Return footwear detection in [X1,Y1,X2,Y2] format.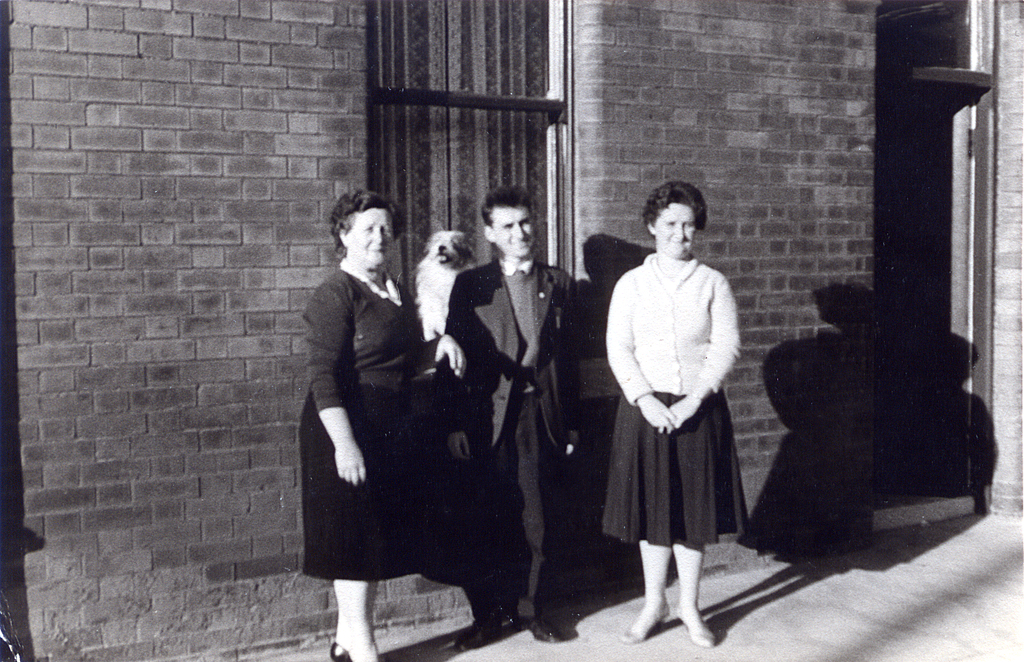
[677,603,715,646].
